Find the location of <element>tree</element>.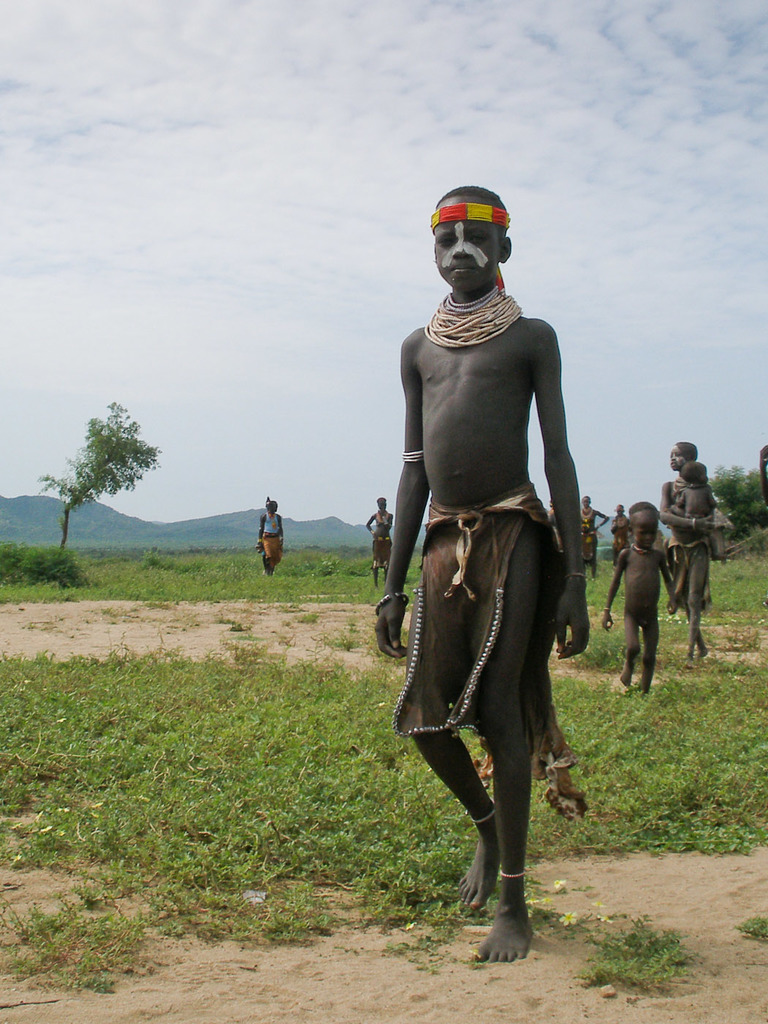
Location: 709:466:767:532.
